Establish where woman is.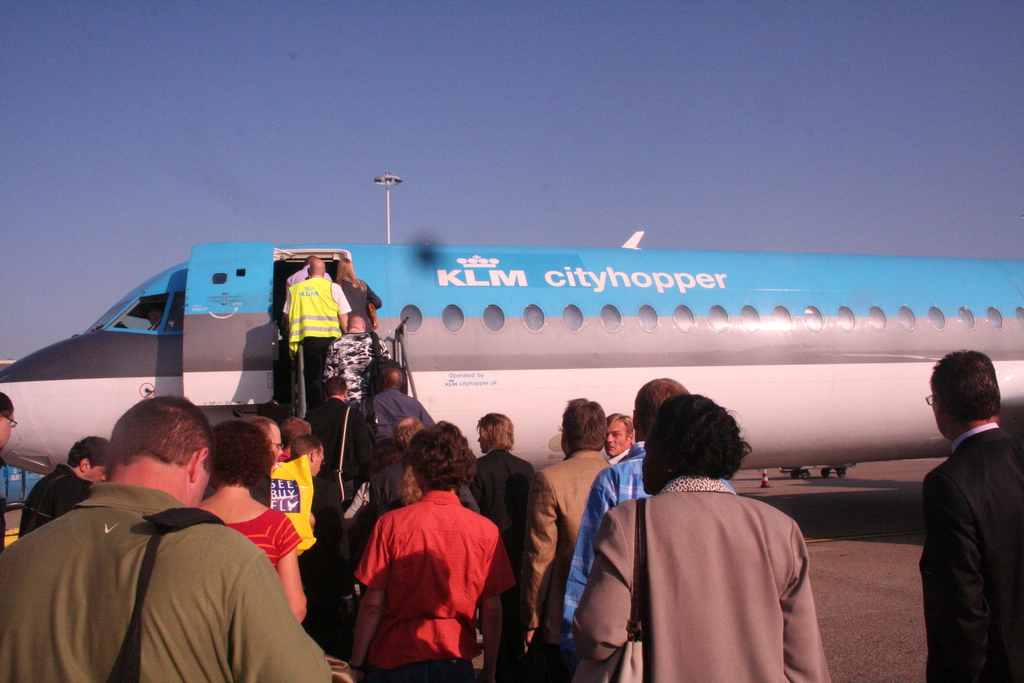
Established at bbox(186, 422, 324, 627).
